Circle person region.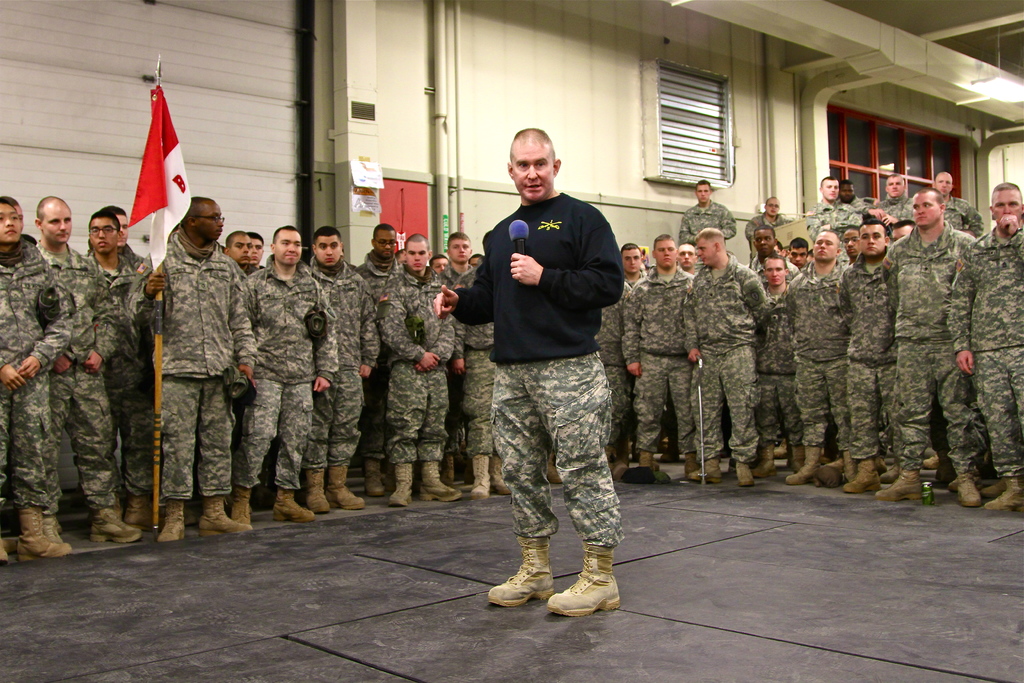
Region: x1=436, y1=125, x2=627, y2=618.
